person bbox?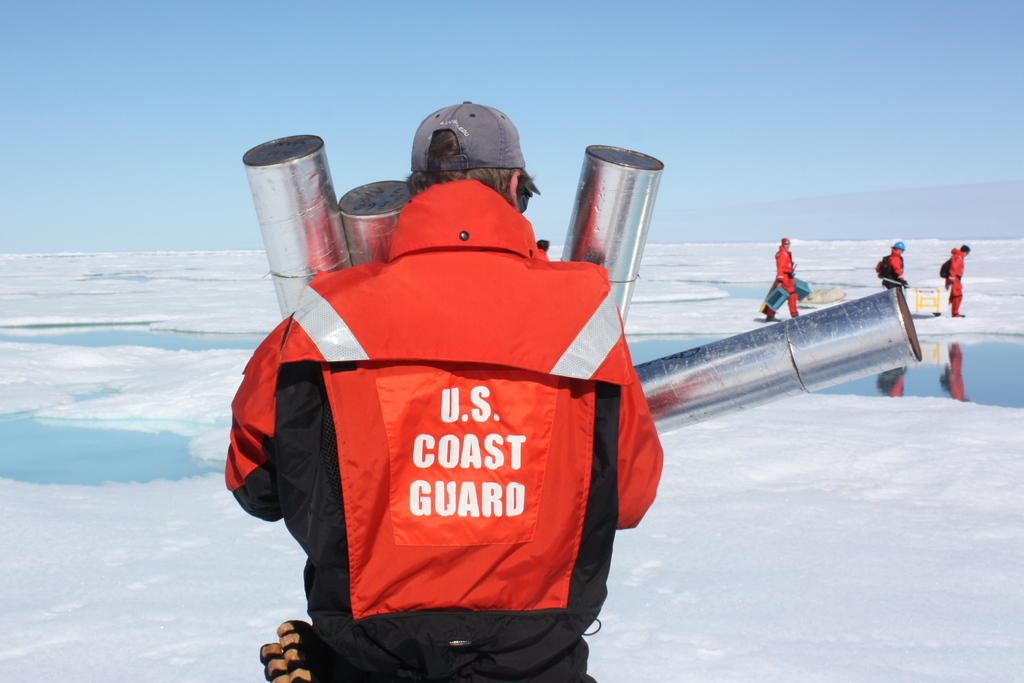
{"x1": 945, "y1": 241, "x2": 971, "y2": 317}
